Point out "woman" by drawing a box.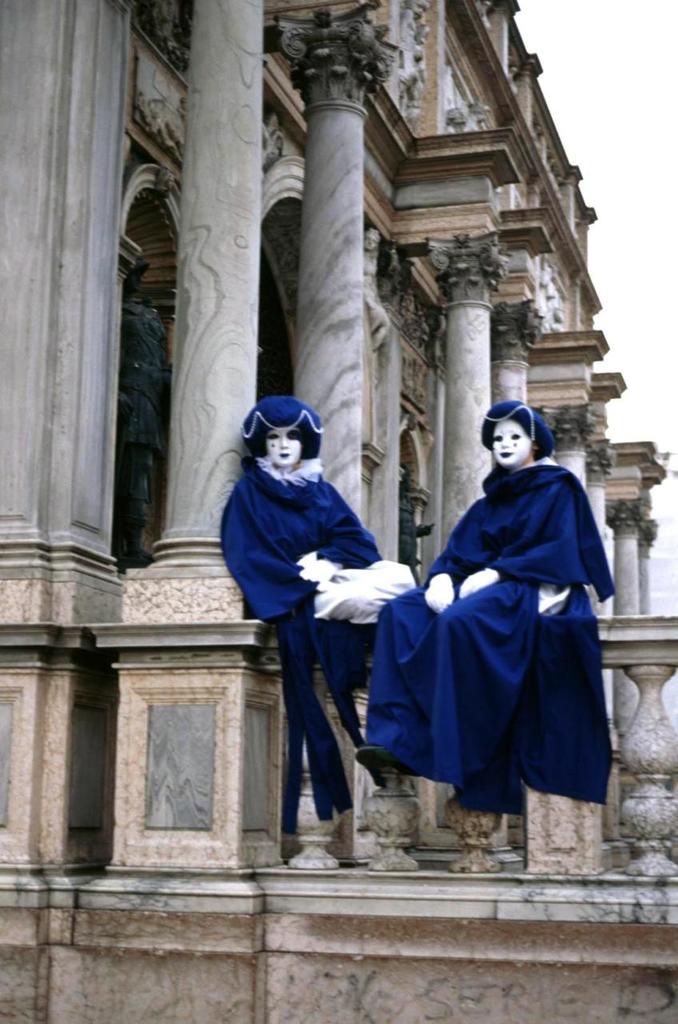
Rect(349, 396, 620, 818).
